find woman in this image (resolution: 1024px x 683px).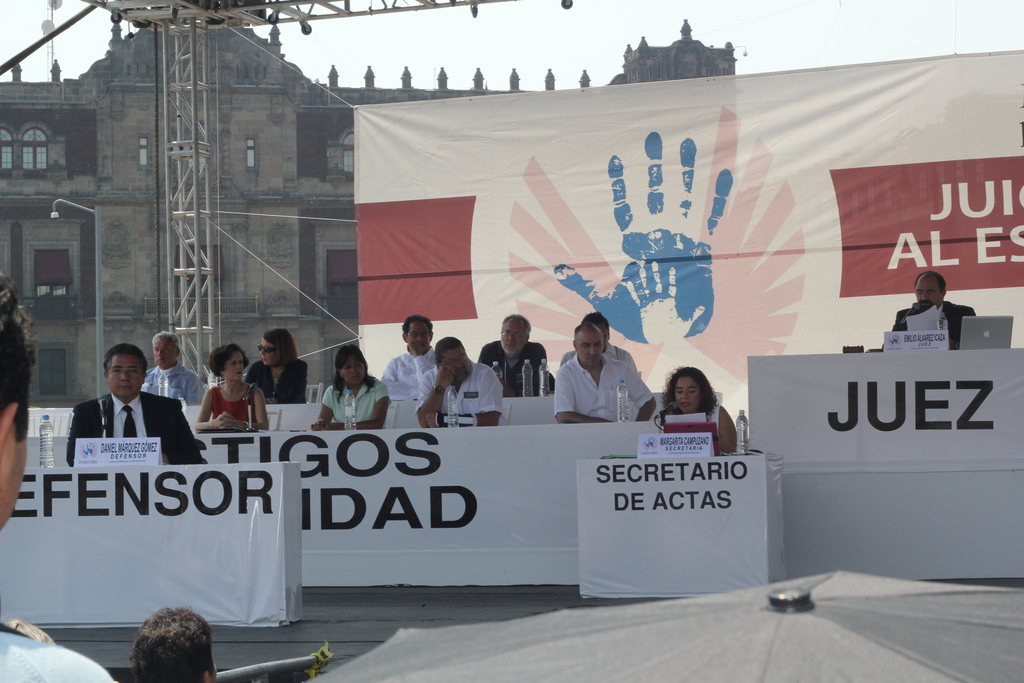
bbox(185, 353, 256, 444).
